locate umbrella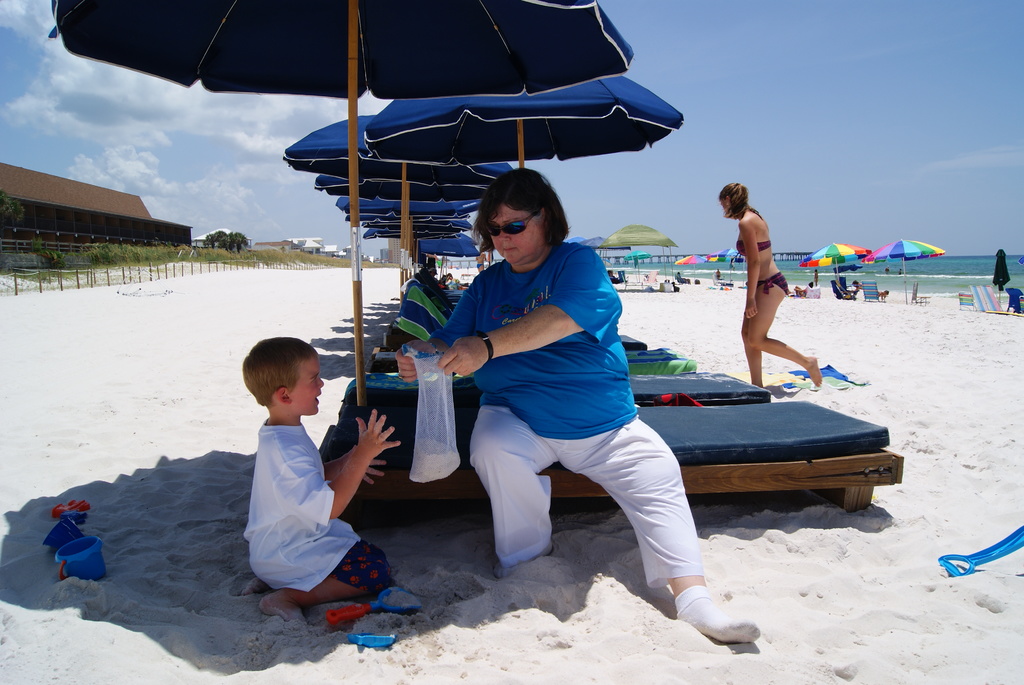
region(625, 253, 651, 272)
